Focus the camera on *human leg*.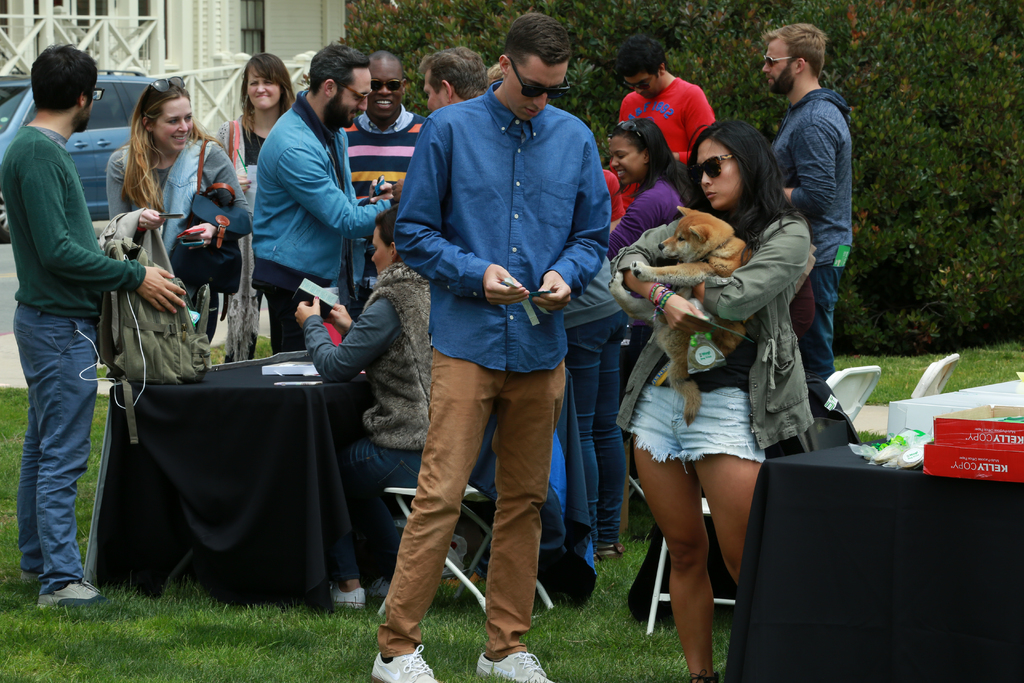
Focus region: bbox=(691, 384, 767, 582).
